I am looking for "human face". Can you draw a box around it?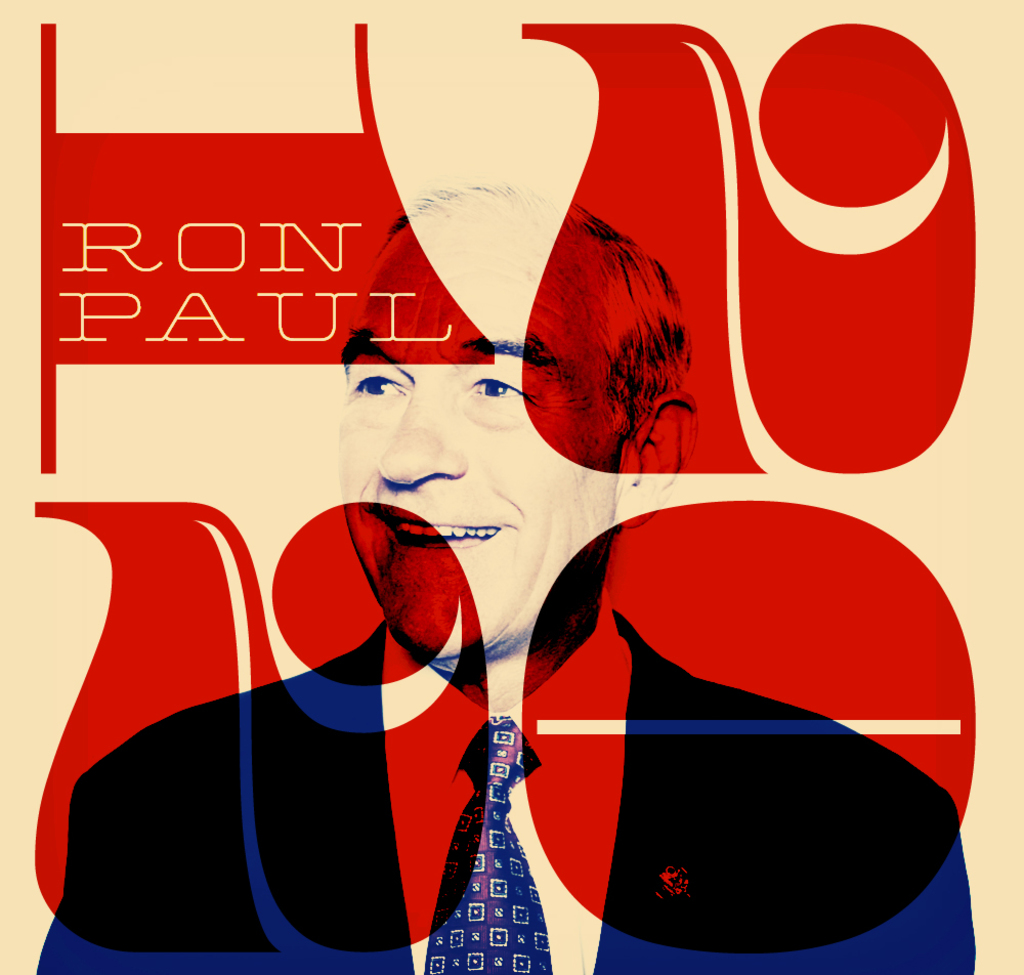
Sure, the bounding box is rect(342, 192, 615, 650).
